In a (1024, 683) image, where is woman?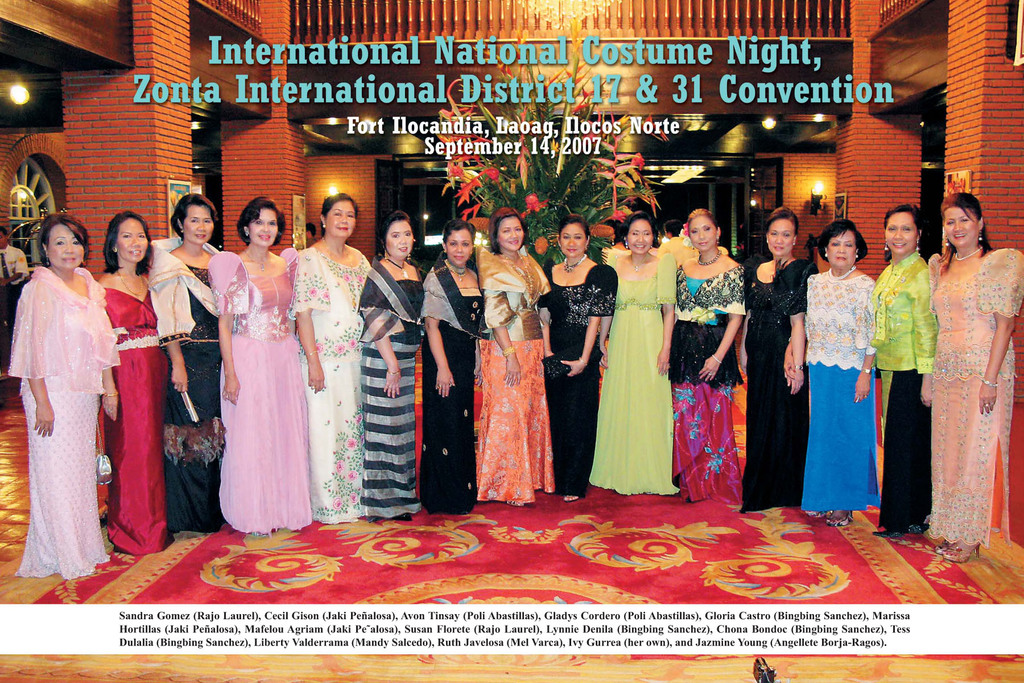
box(929, 193, 1012, 540).
